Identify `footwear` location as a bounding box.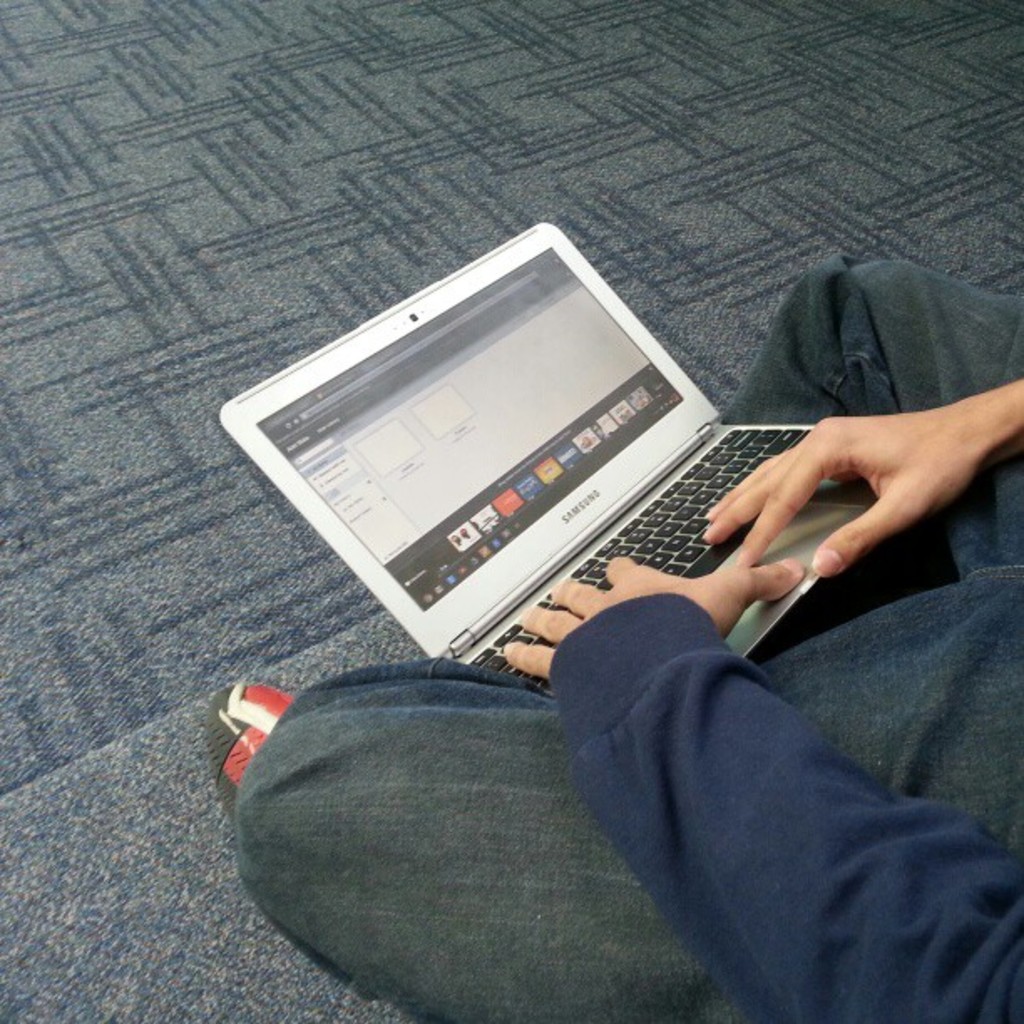
202,683,296,823.
